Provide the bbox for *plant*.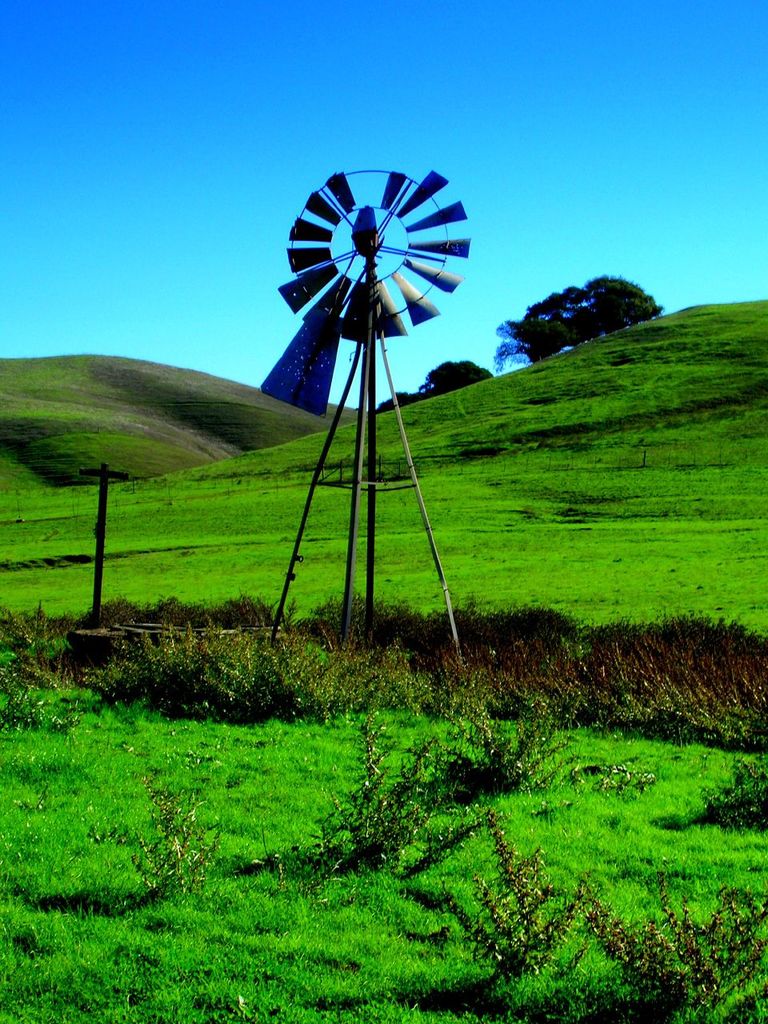
<box>581,878,767,1023</box>.
